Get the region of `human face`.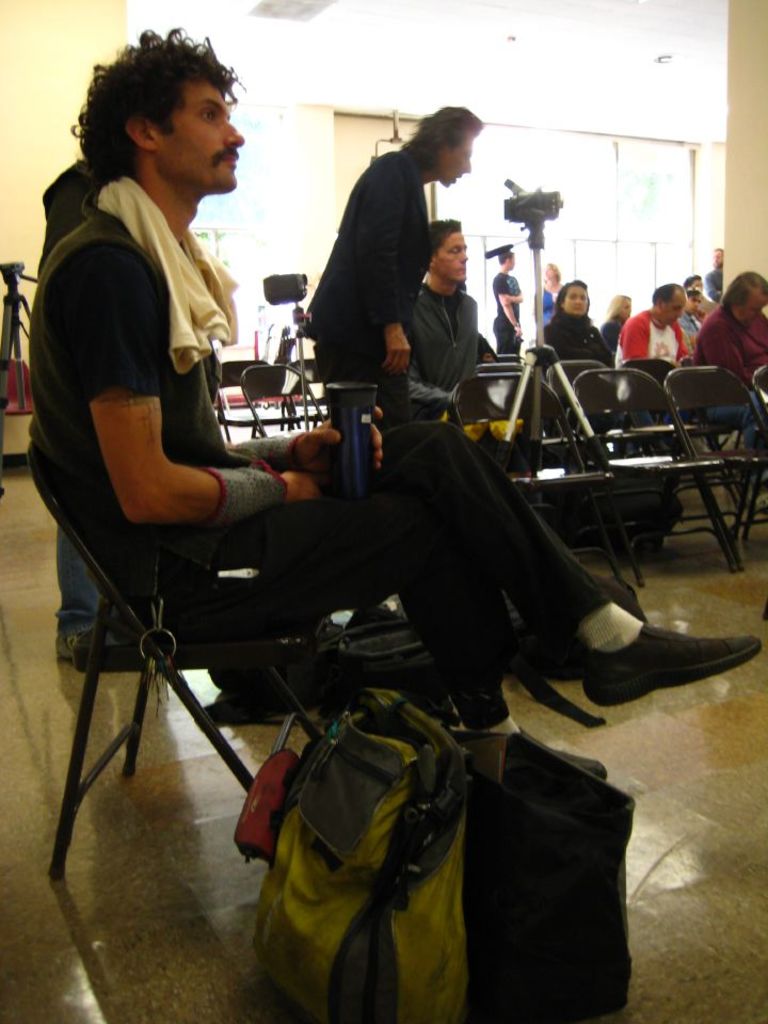
bbox(444, 228, 465, 284).
